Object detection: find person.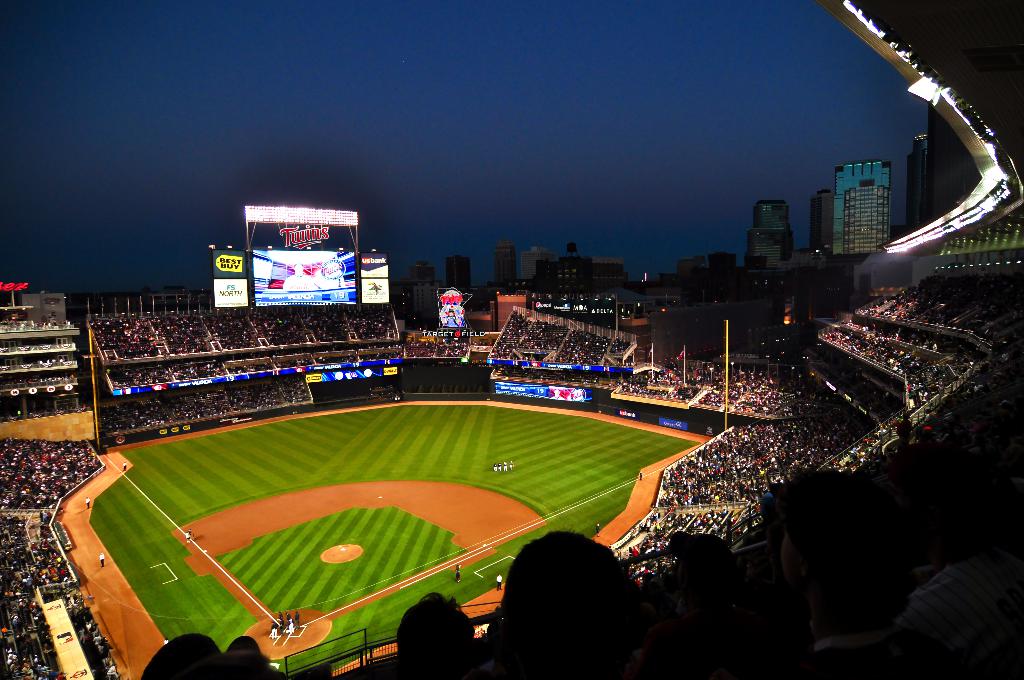
<box>188,524,191,533</box>.
